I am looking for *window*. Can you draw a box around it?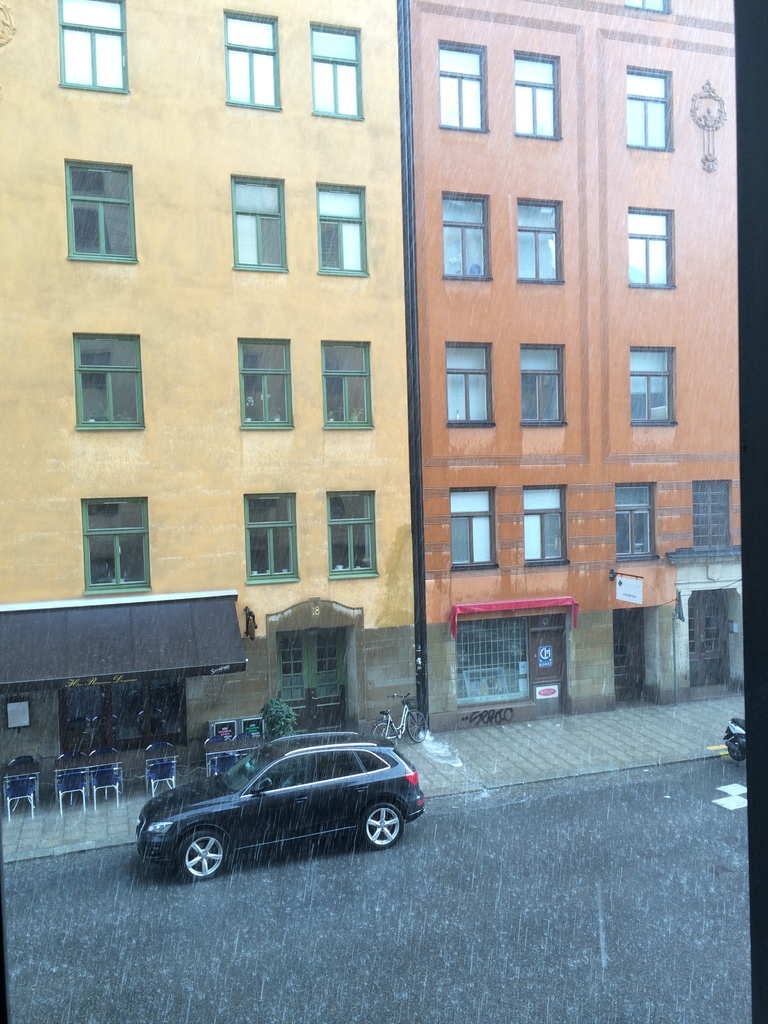
Sure, the bounding box is 320 339 372 433.
